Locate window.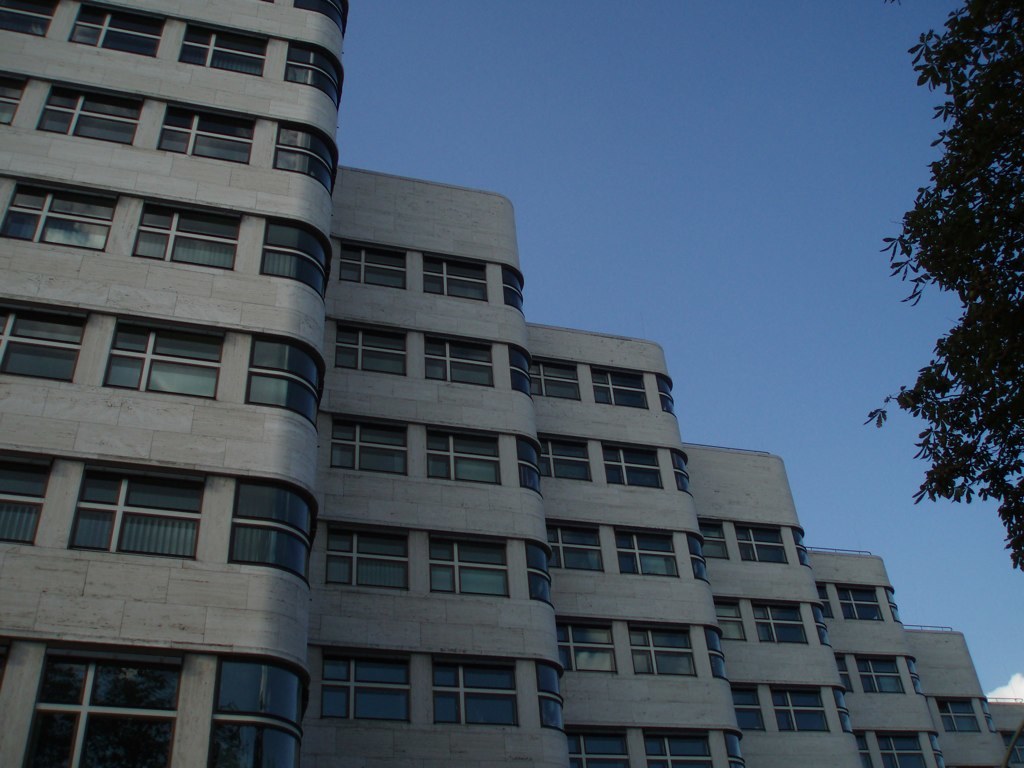
Bounding box: (x1=740, y1=520, x2=794, y2=566).
